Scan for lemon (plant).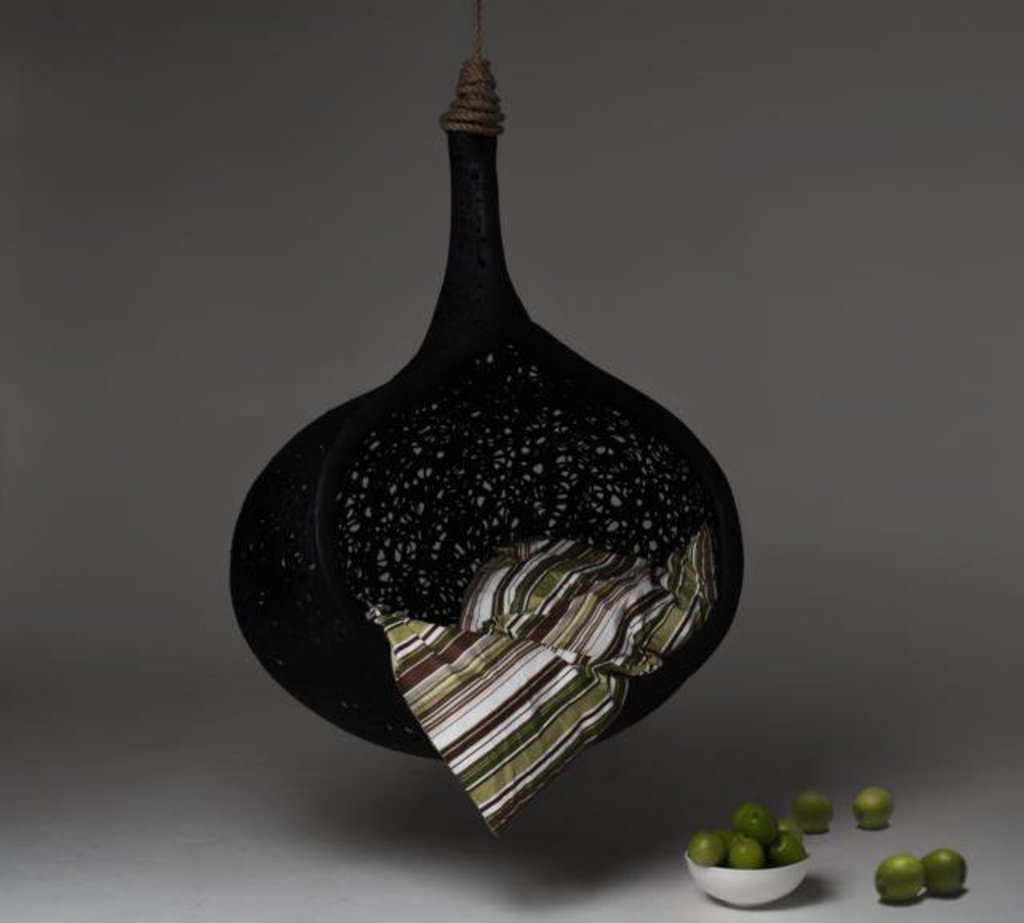
Scan result: select_region(923, 848, 966, 894).
